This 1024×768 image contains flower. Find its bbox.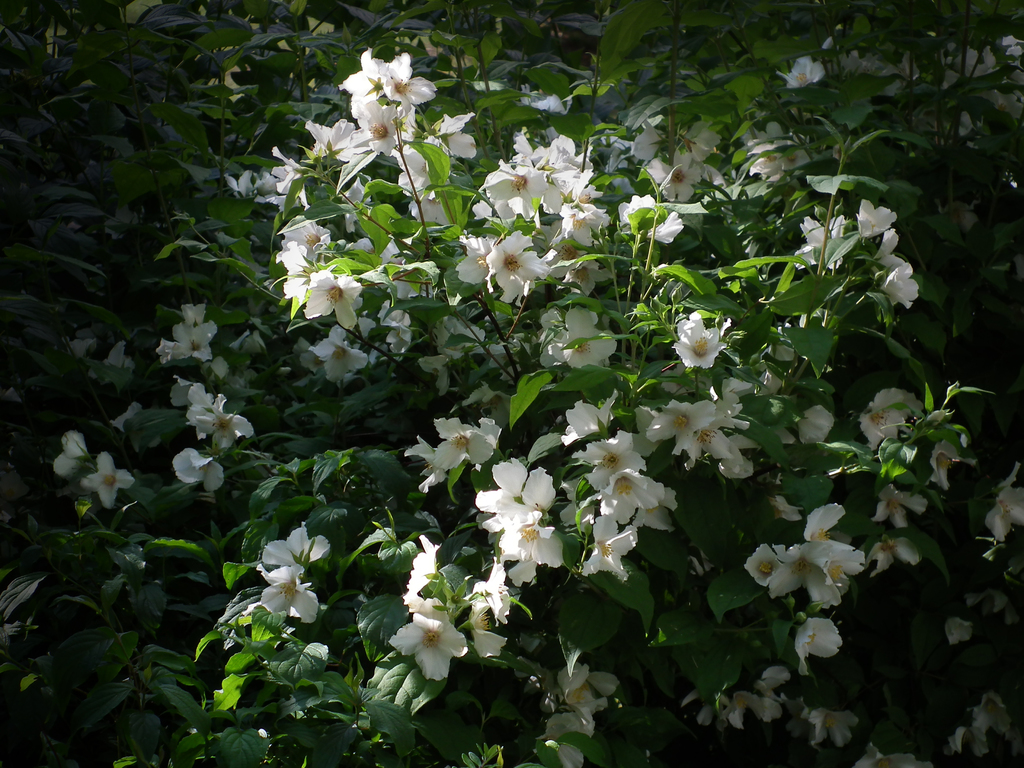
box(52, 430, 91, 478).
